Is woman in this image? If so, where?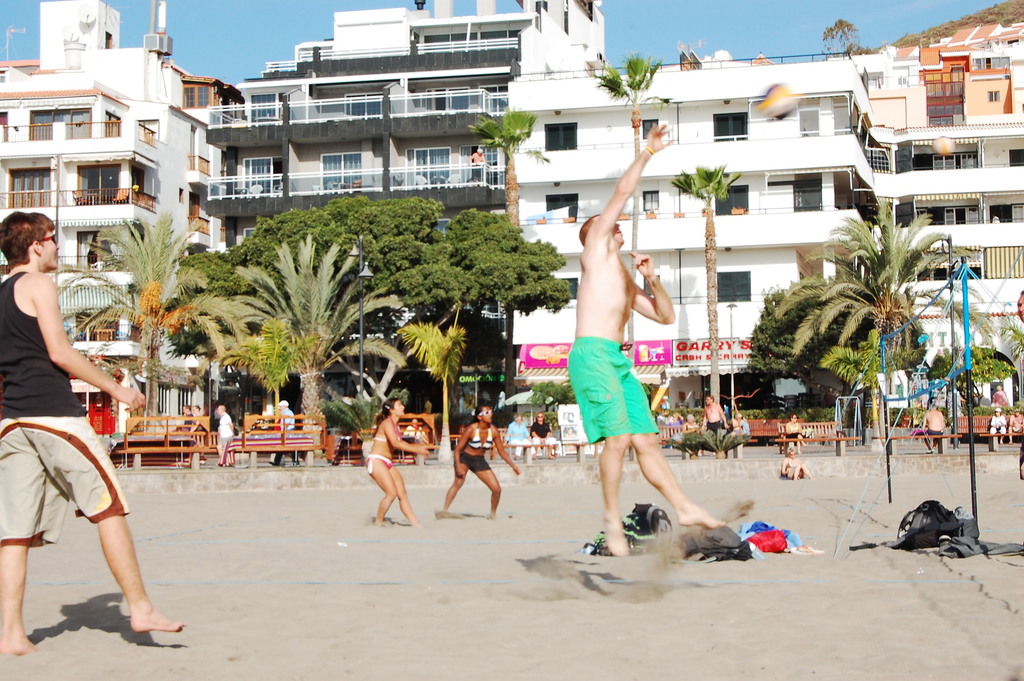
Yes, at <bbox>367, 397, 438, 528</bbox>.
